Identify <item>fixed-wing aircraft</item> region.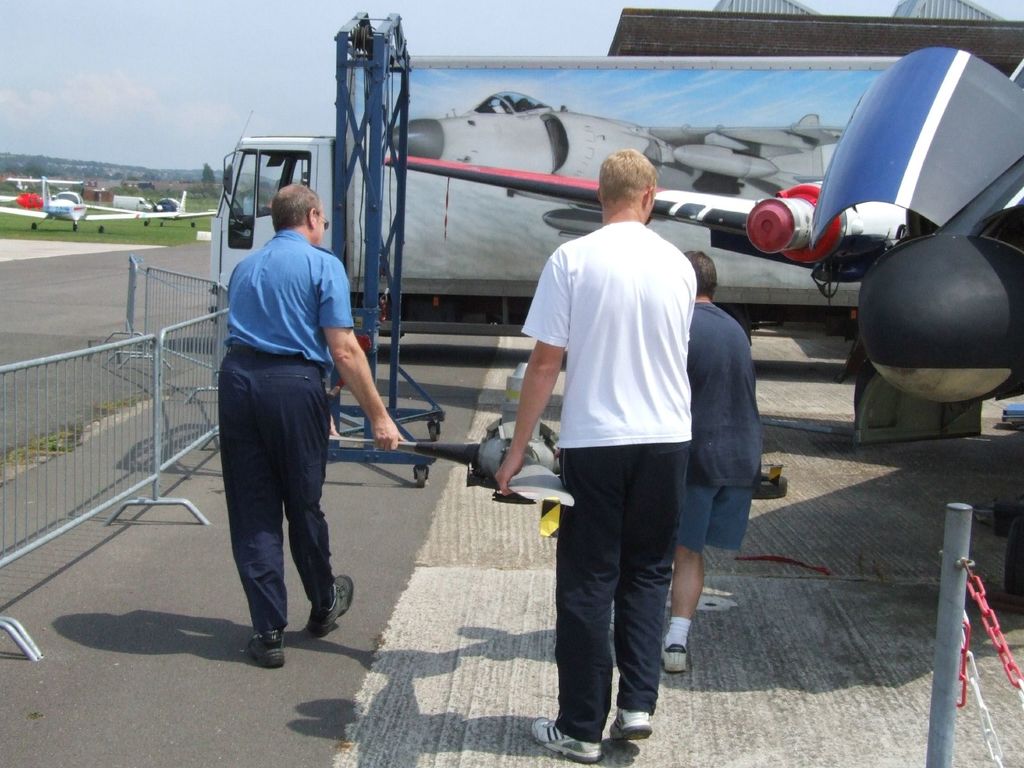
Region: region(387, 82, 850, 202).
